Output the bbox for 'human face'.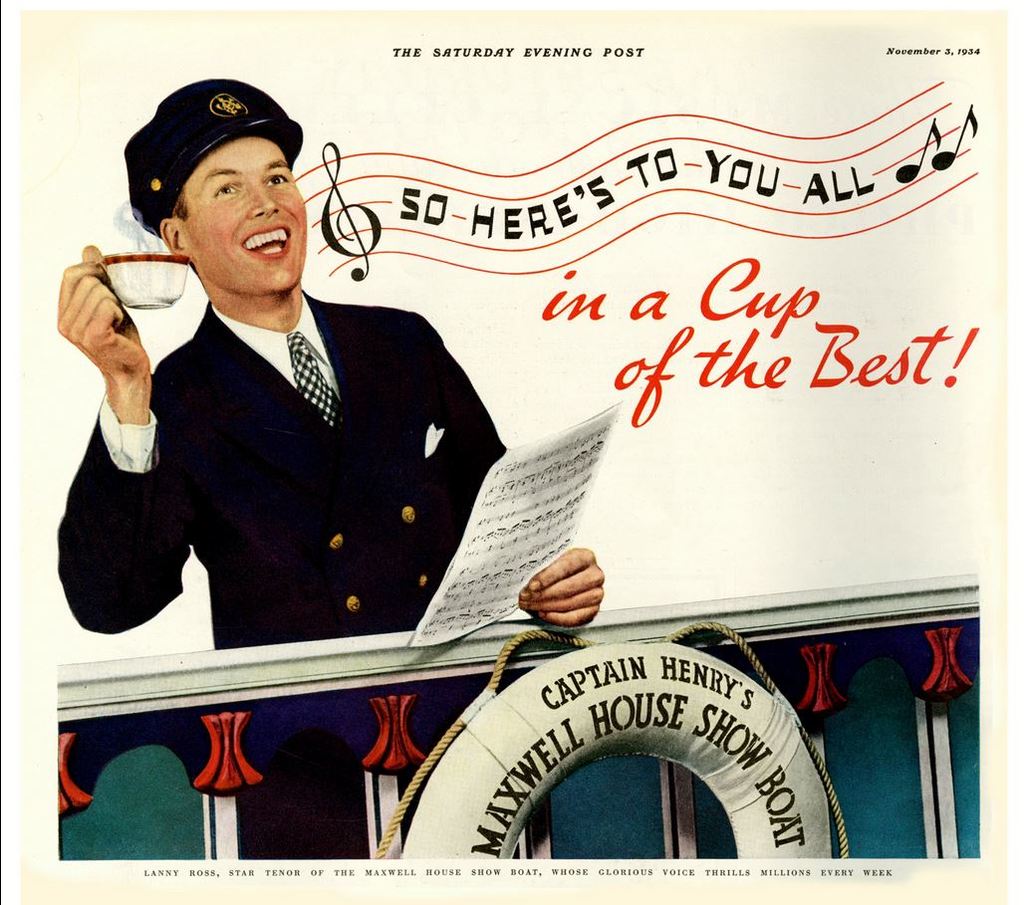
detection(187, 135, 313, 298).
